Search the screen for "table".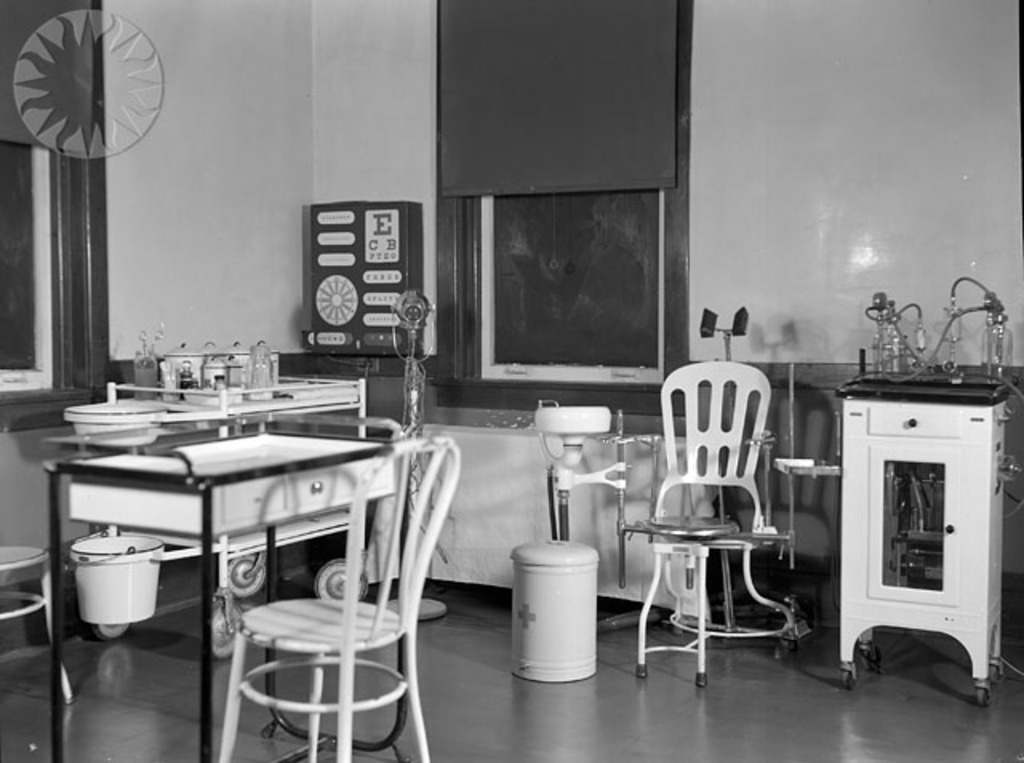
Found at Rect(109, 381, 368, 664).
